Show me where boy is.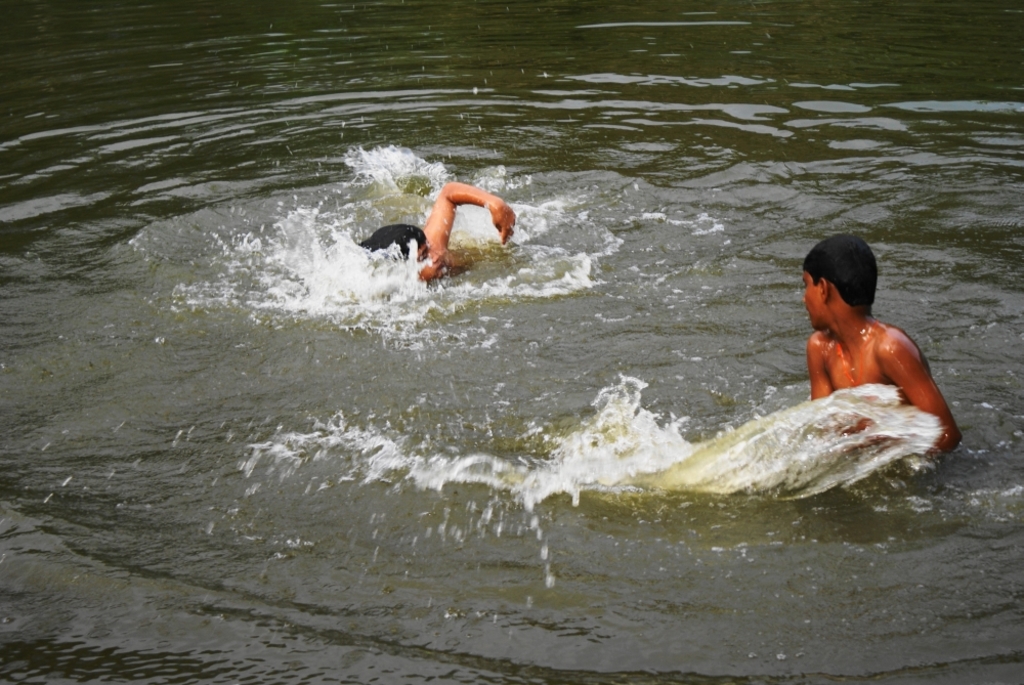
boy is at {"x1": 351, "y1": 180, "x2": 516, "y2": 289}.
